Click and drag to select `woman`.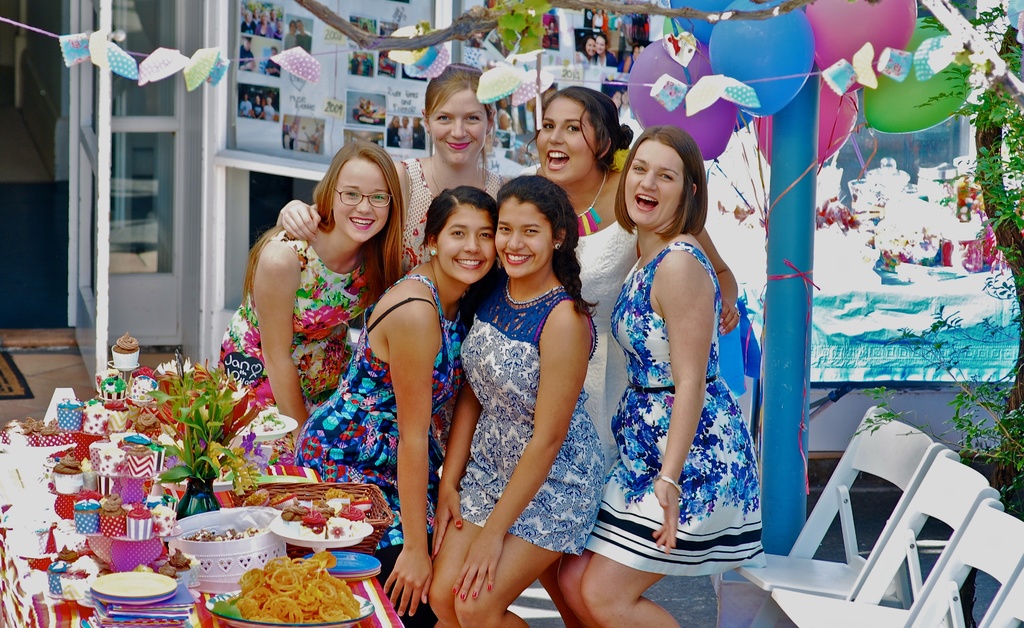
Selection: bbox=(294, 180, 502, 627).
